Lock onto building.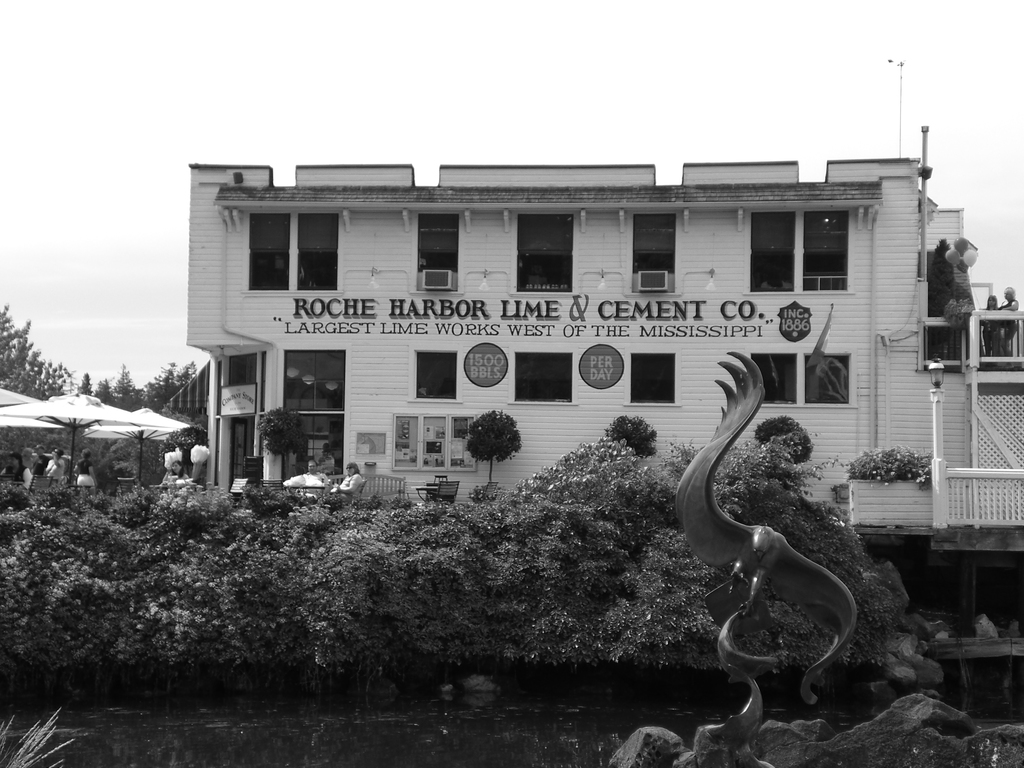
Locked: bbox=[187, 127, 1023, 554].
